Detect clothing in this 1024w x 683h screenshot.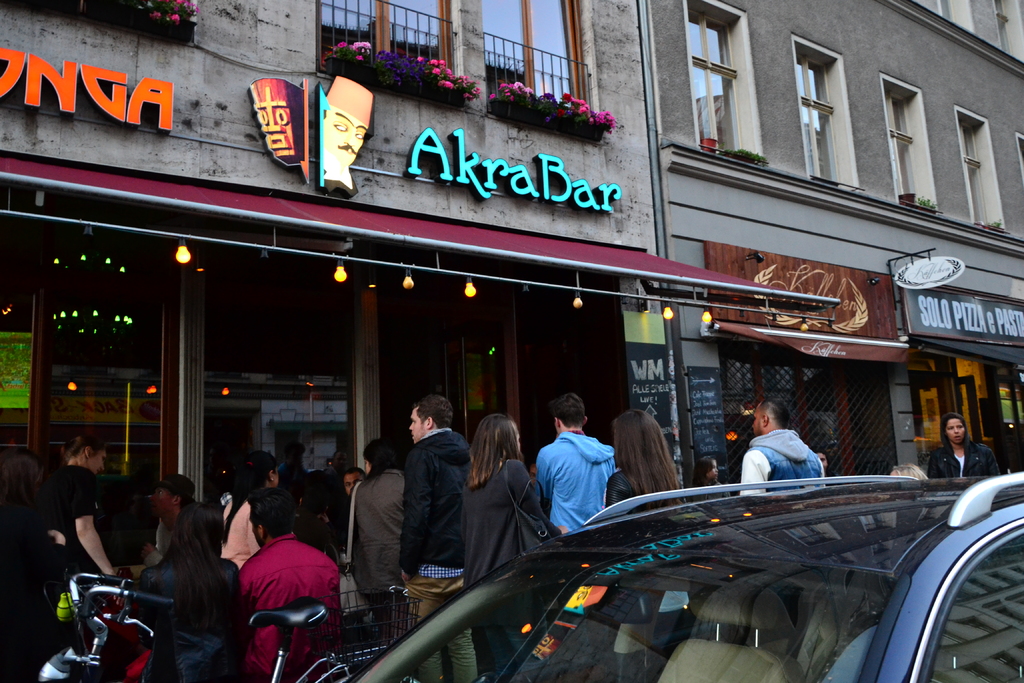
Detection: x1=217, y1=493, x2=252, y2=565.
